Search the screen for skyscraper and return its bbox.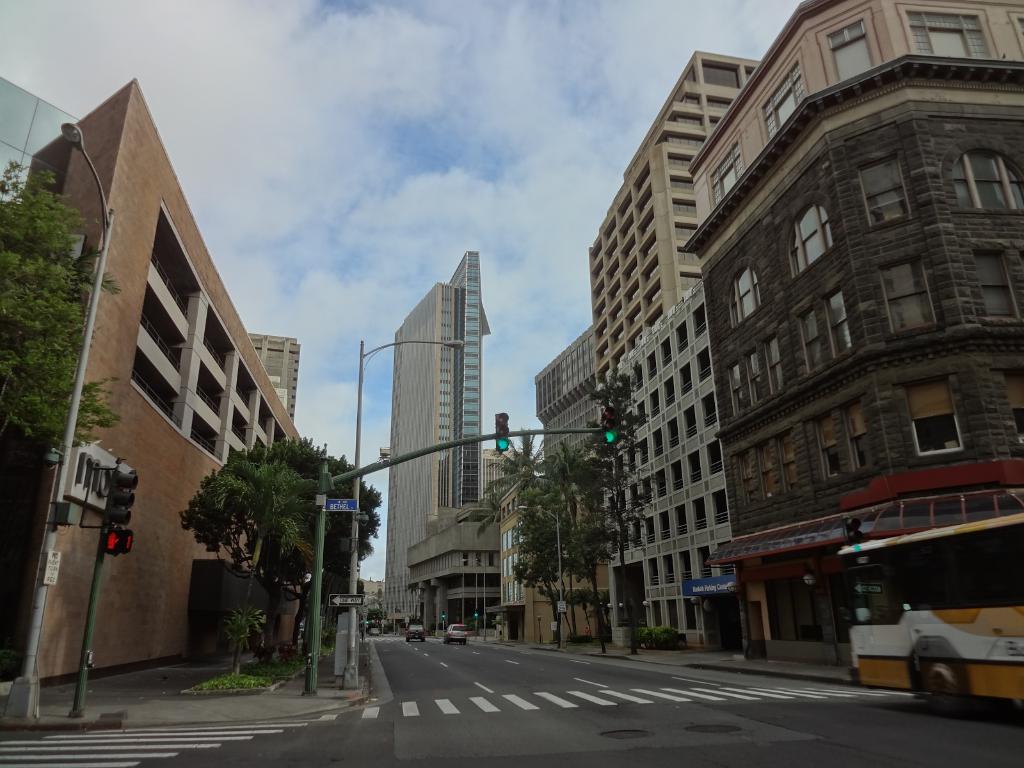
Found: (588,51,768,652).
